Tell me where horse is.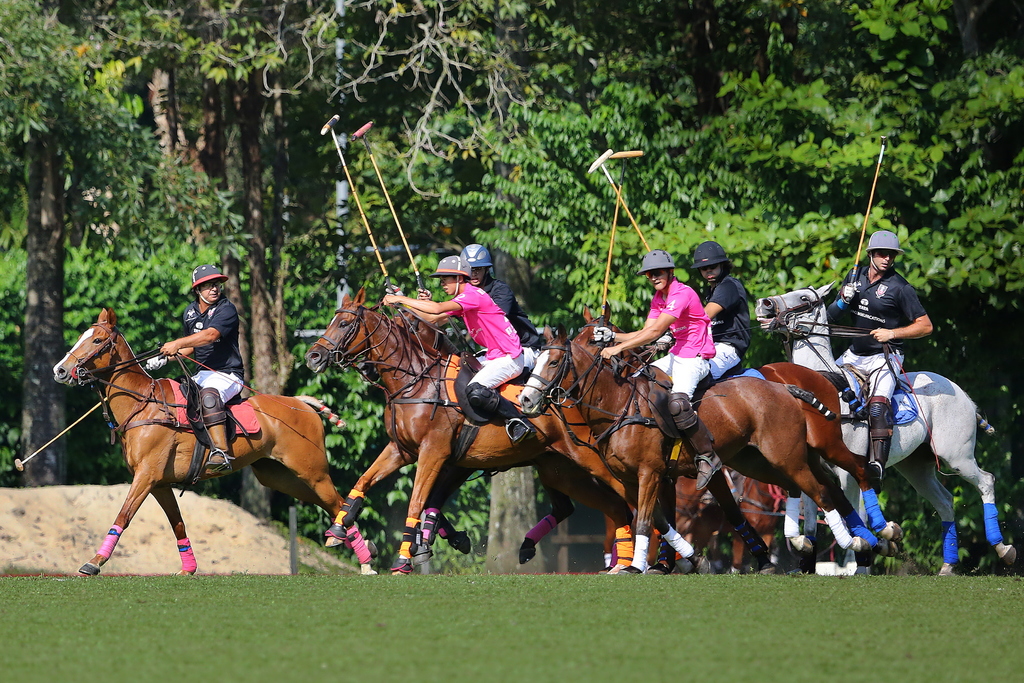
horse is at 753 279 1022 579.
